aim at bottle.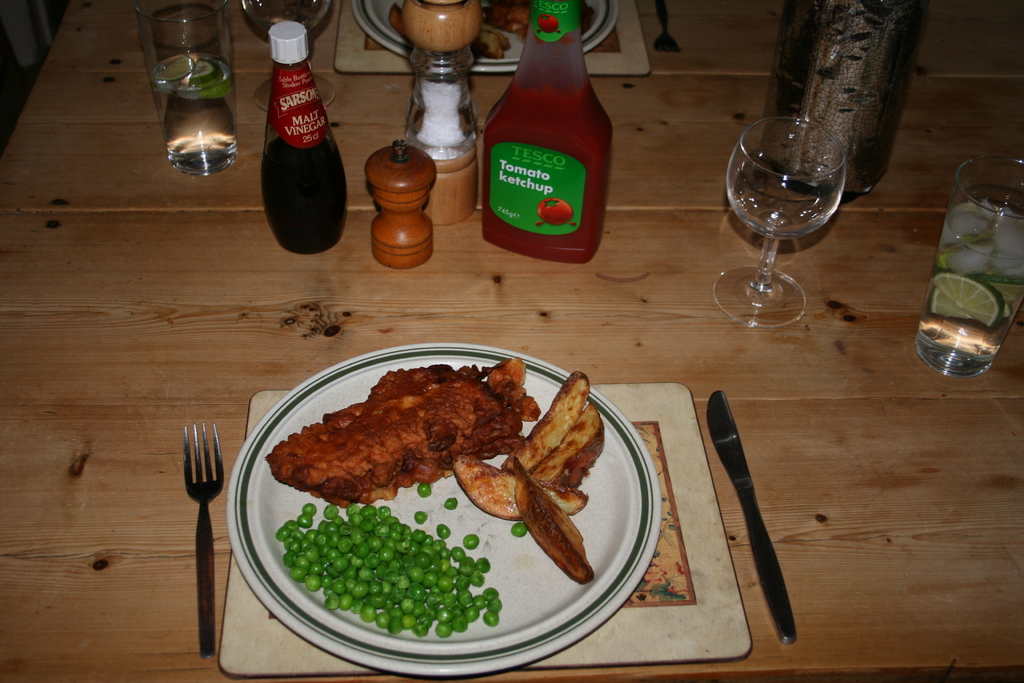
Aimed at l=749, t=0, r=946, b=204.
